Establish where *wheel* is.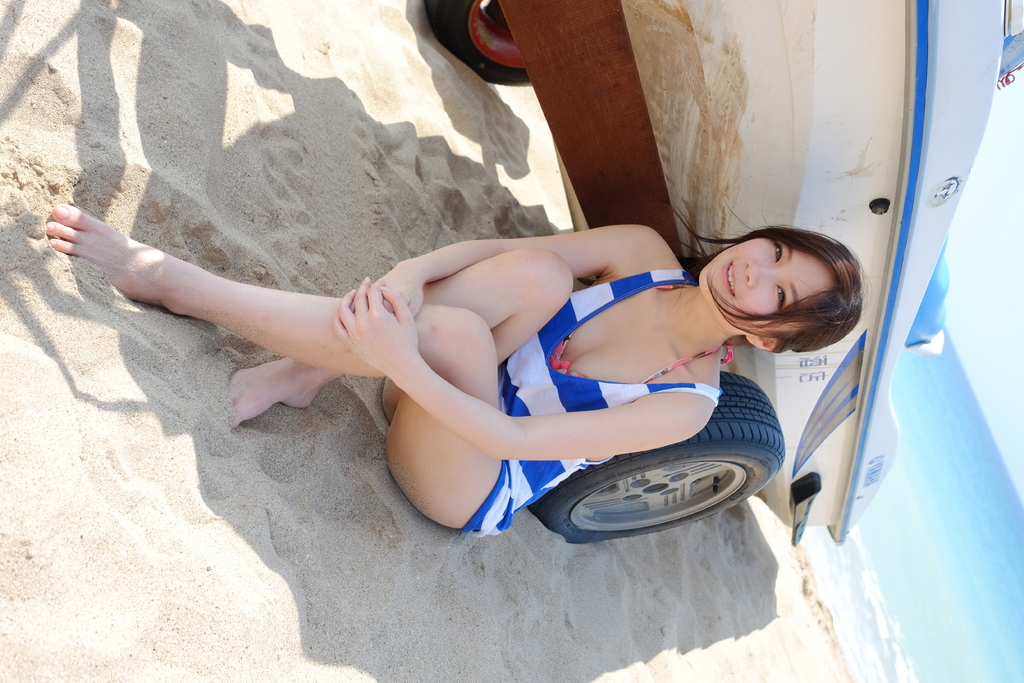
Established at BBox(424, 0, 530, 89).
